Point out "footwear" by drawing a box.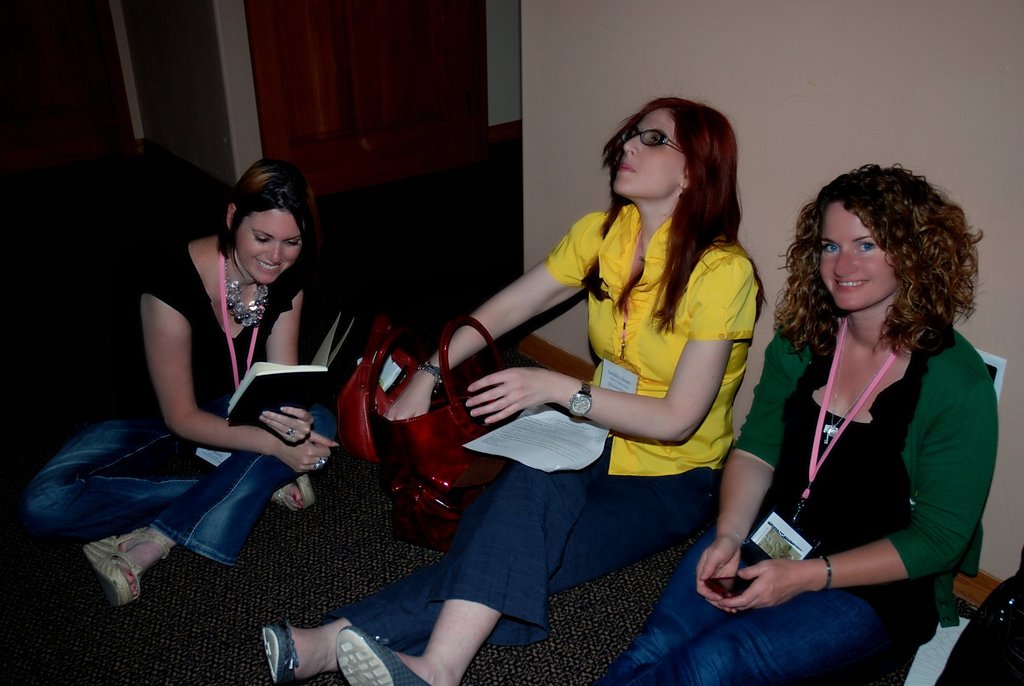
left=260, top=614, right=299, bottom=685.
